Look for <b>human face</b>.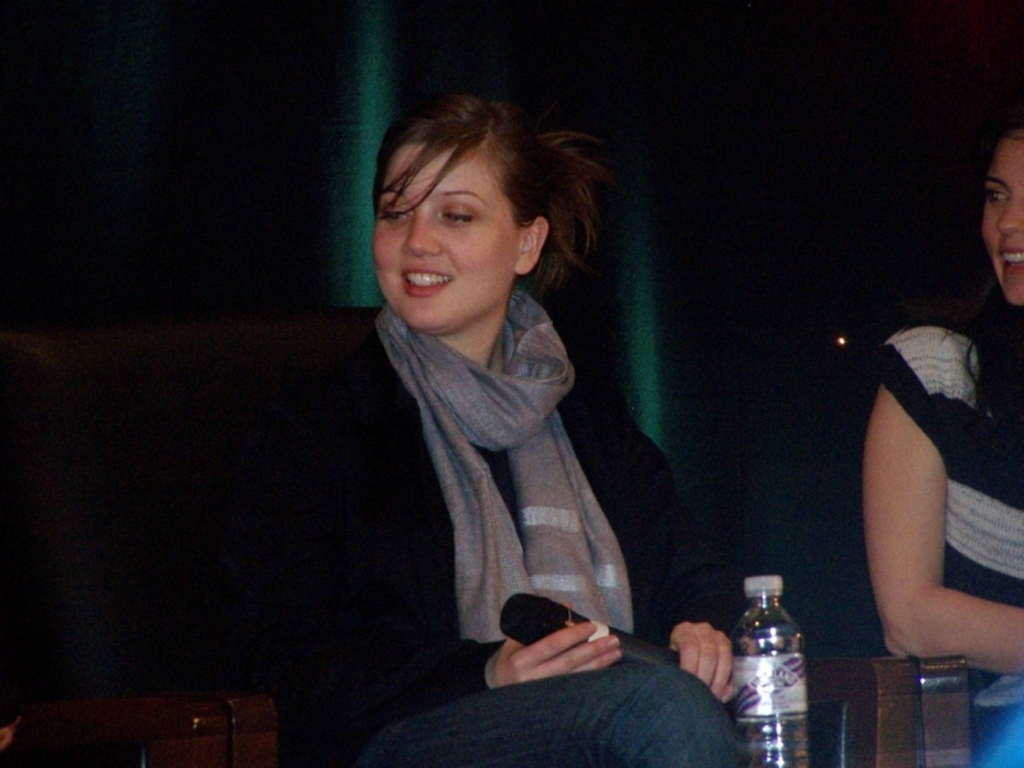
Found: [374, 142, 517, 330].
